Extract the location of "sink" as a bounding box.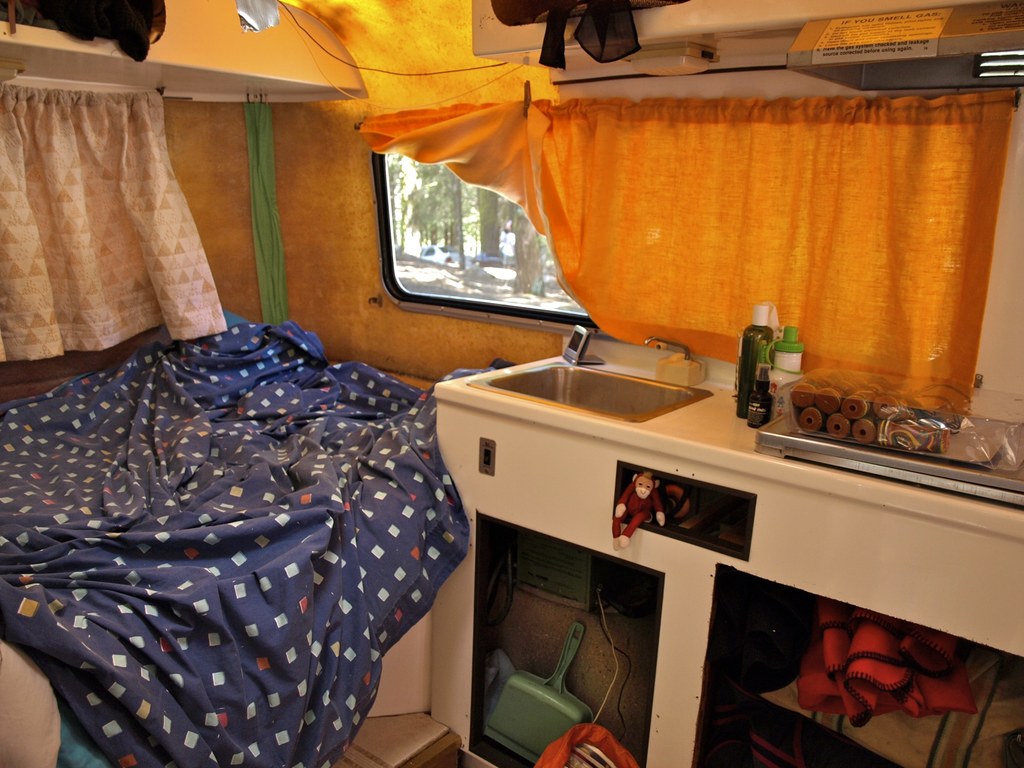
left=466, top=334, right=714, bottom=429.
